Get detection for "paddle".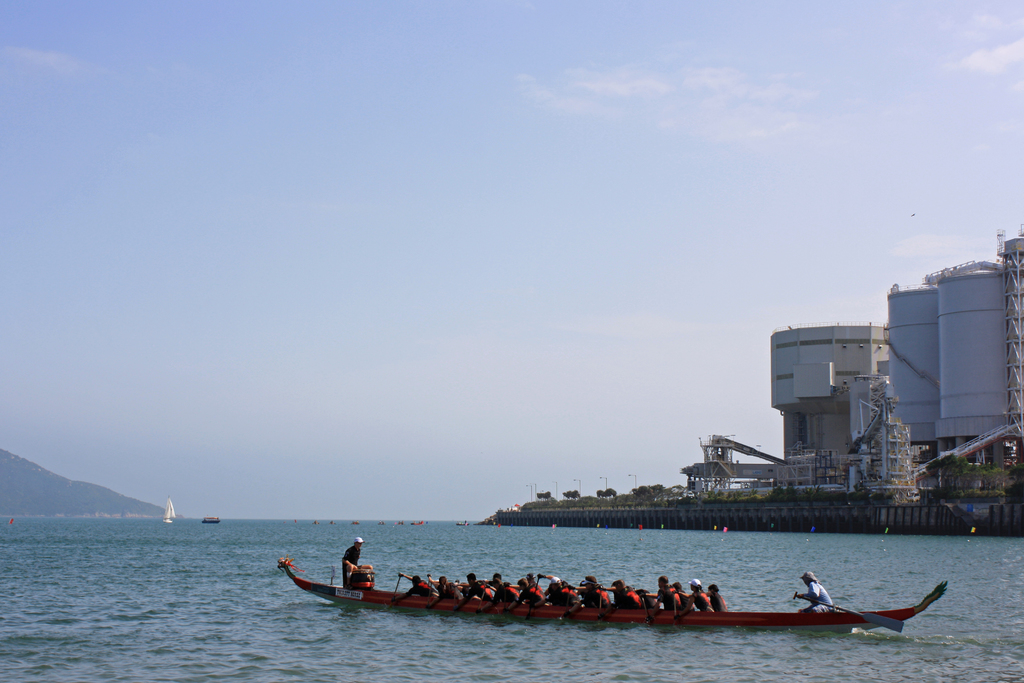
Detection: bbox(641, 598, 653, 624).
